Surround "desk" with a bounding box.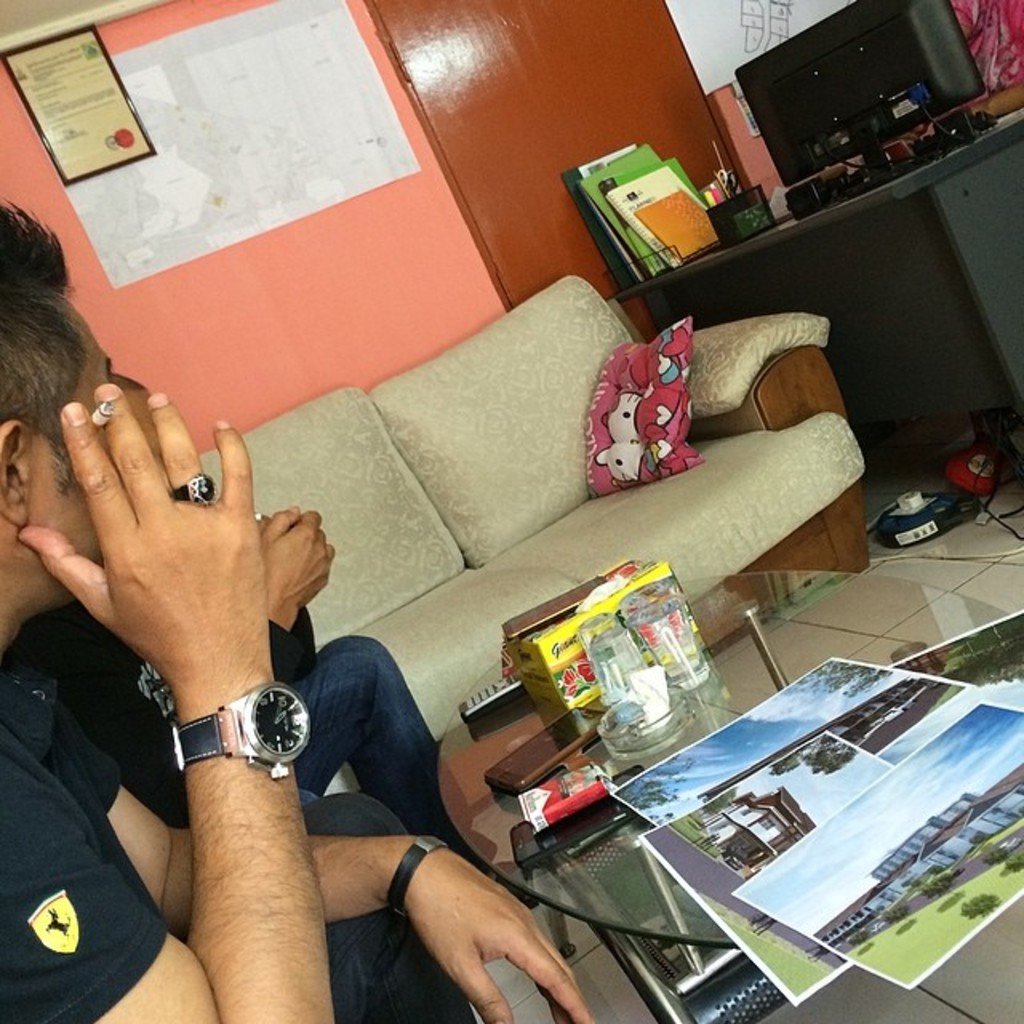
(614,114,1022,474).
